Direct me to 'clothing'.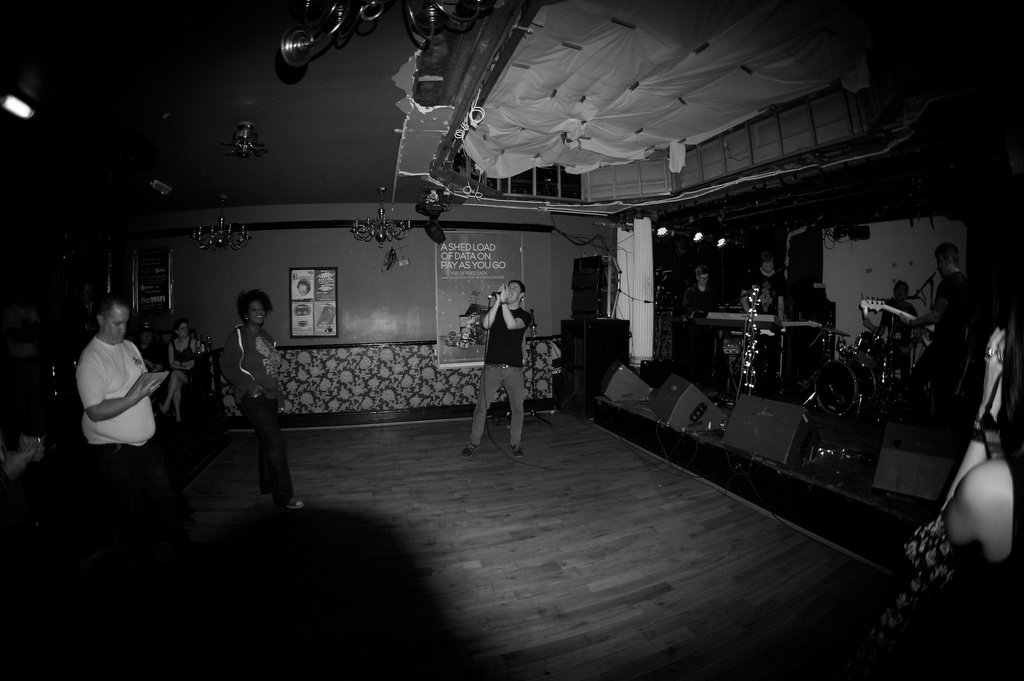
Direction: [left=880, top=513, right=1023, bottom=639].
